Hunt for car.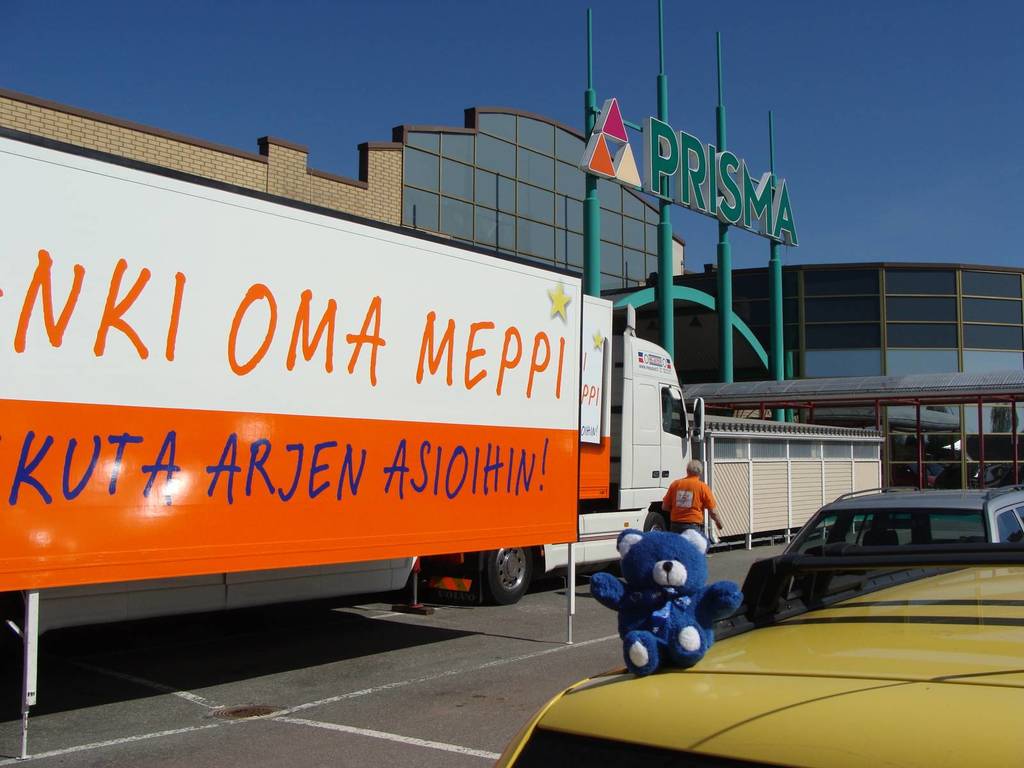
Hunted down at [x1=783, y1=484, x2=1023, y2=554].
